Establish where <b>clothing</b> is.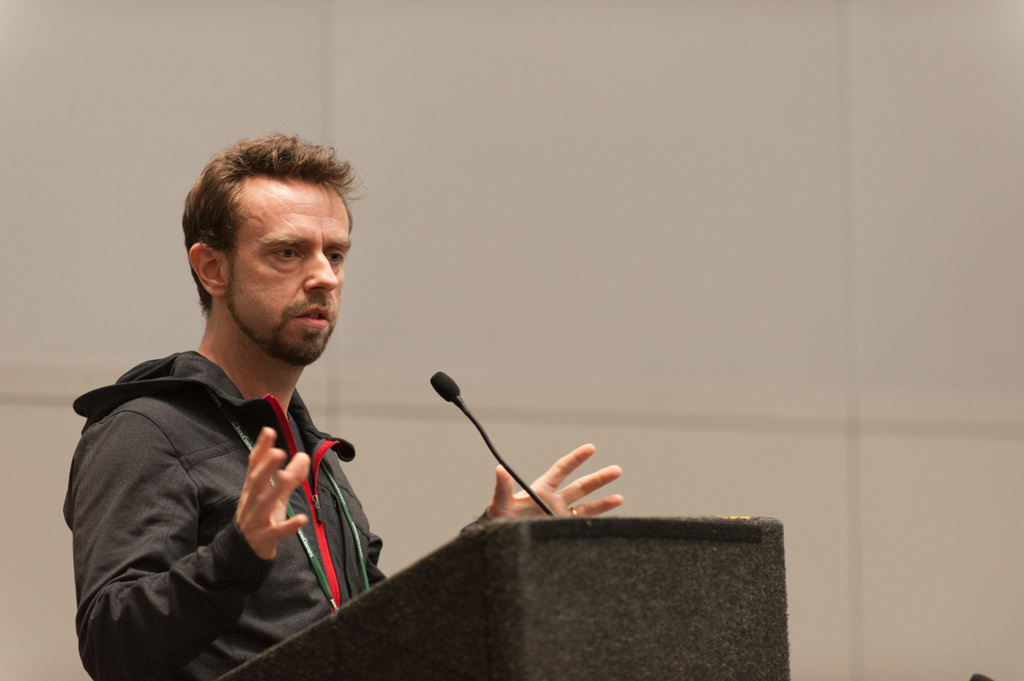
Established at select_region(61, 296, 394, 671).
